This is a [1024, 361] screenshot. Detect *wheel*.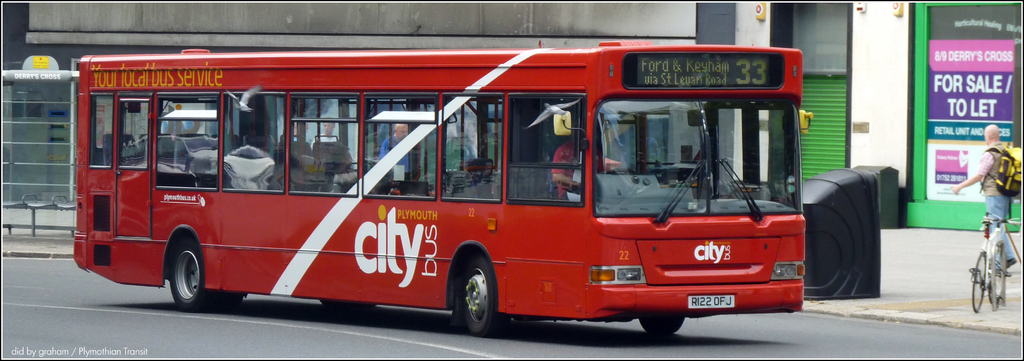
(989, 241, 1008, 307).
